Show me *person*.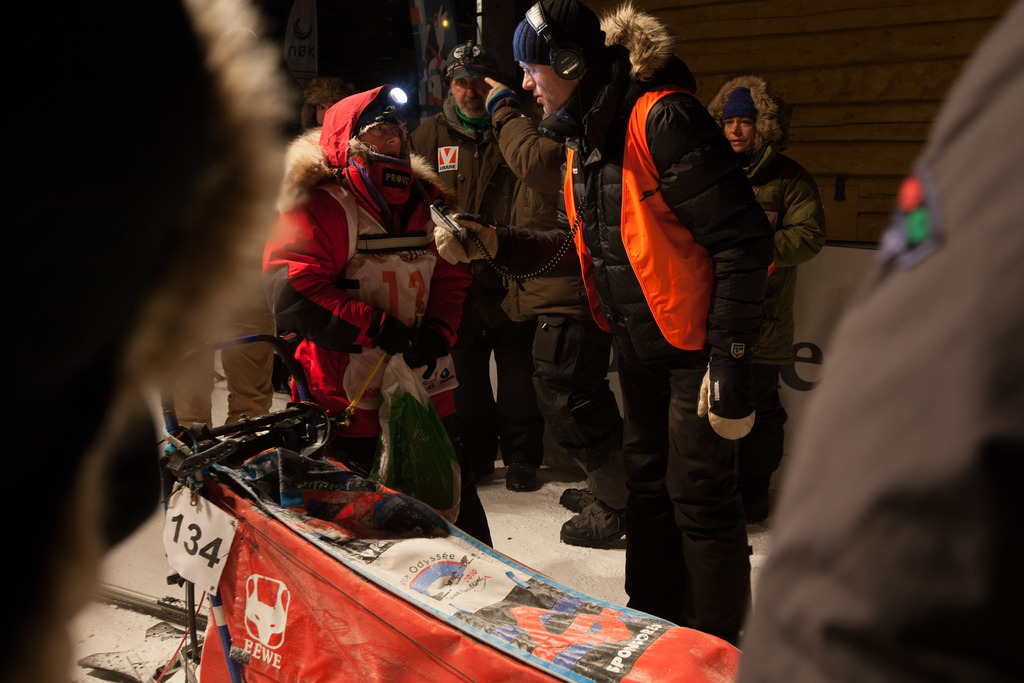
*person* is here: <box>0,0,299,682</box>.
